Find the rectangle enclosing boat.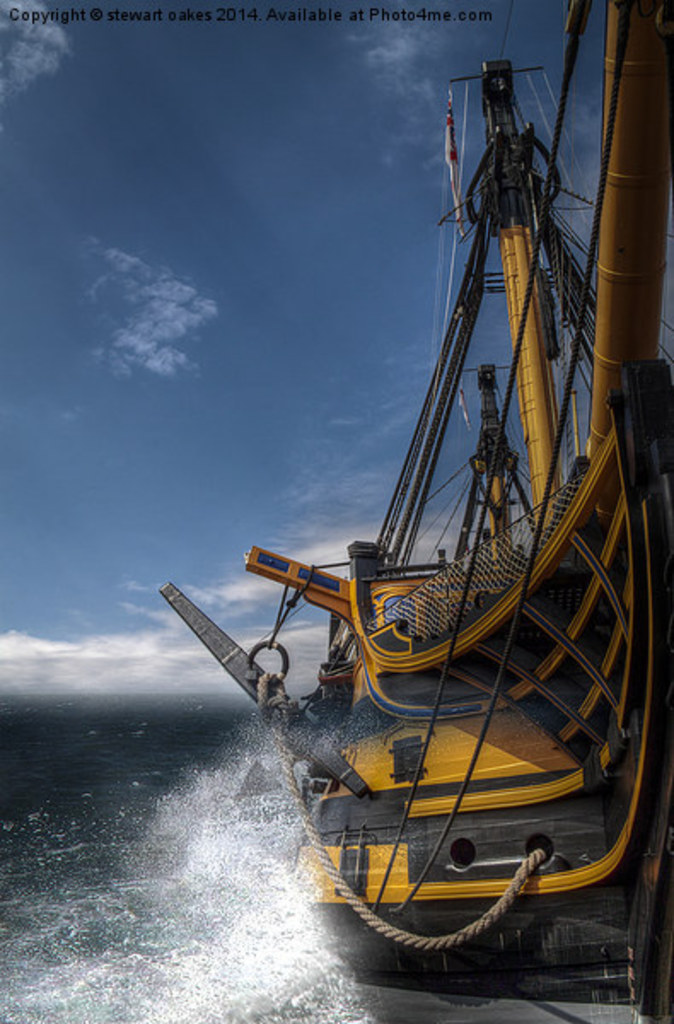
154/82/655/980.
